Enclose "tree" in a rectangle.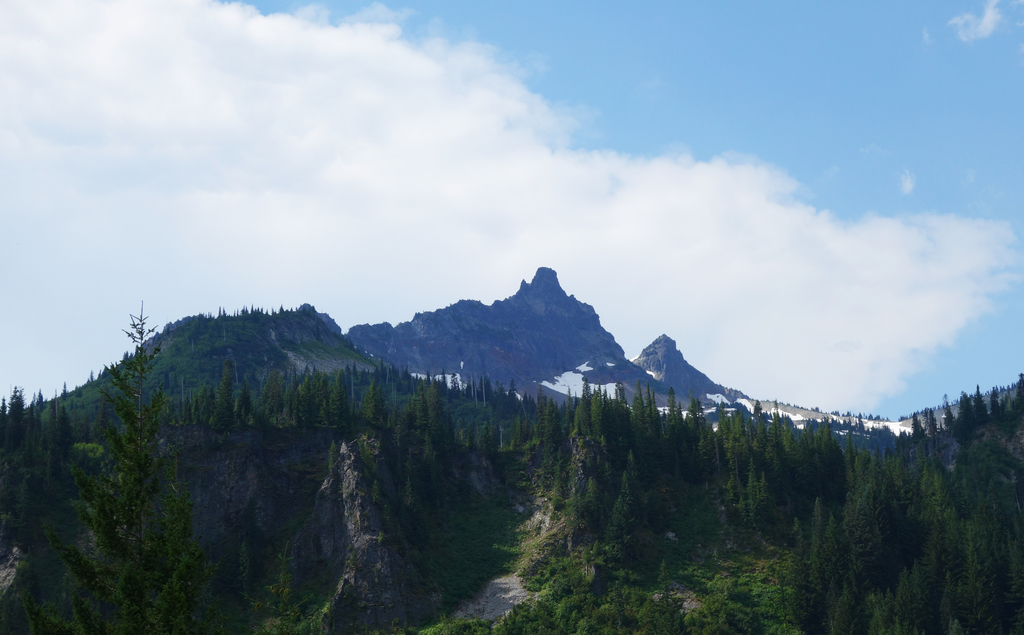
x1=37, y1=284, x2=244, y2=611.
